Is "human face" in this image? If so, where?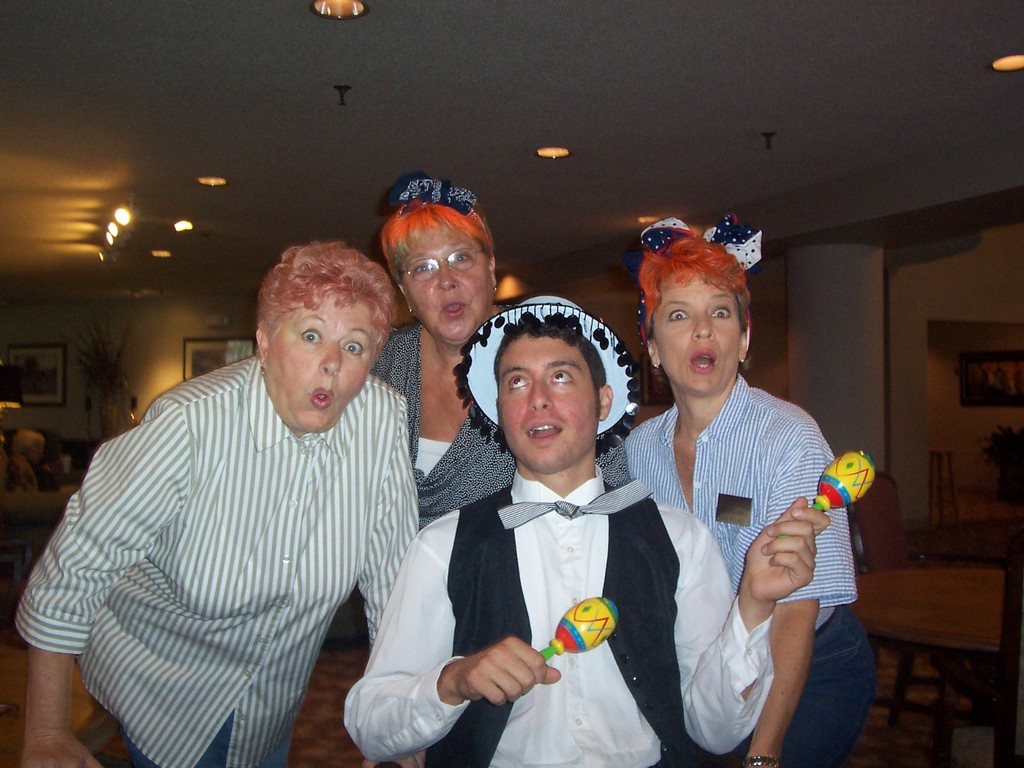
Yes, at bbox=(404, 221, 483, 341).
